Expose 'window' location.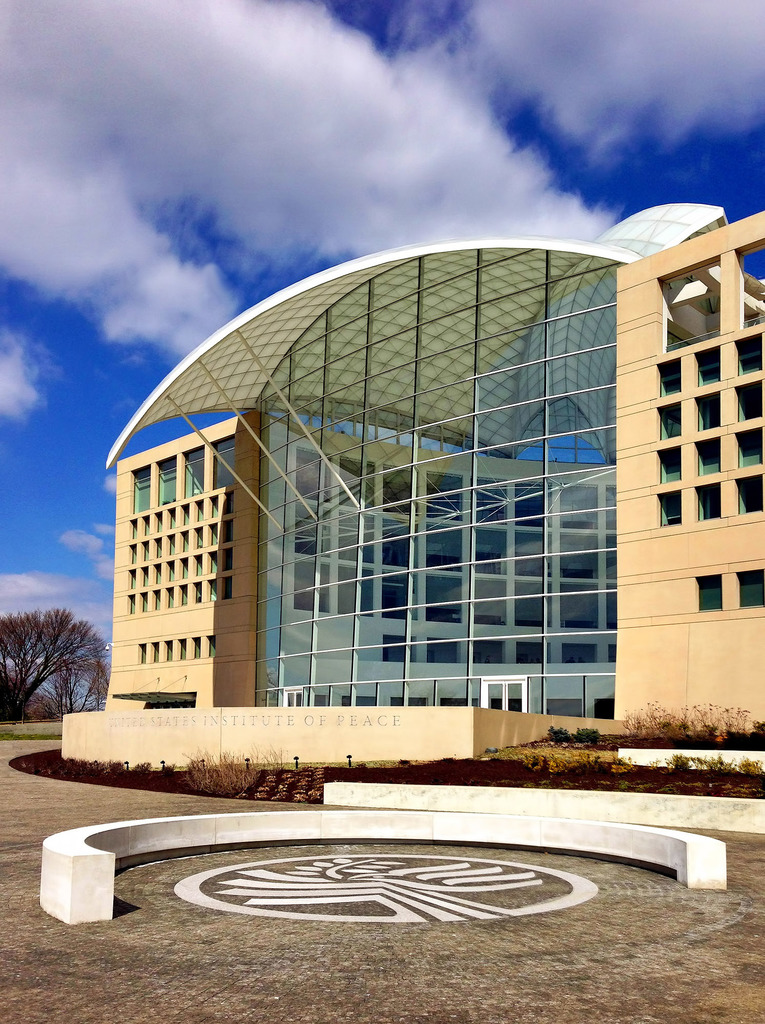
Exposed at select_region(223, 522, 234, 543).
